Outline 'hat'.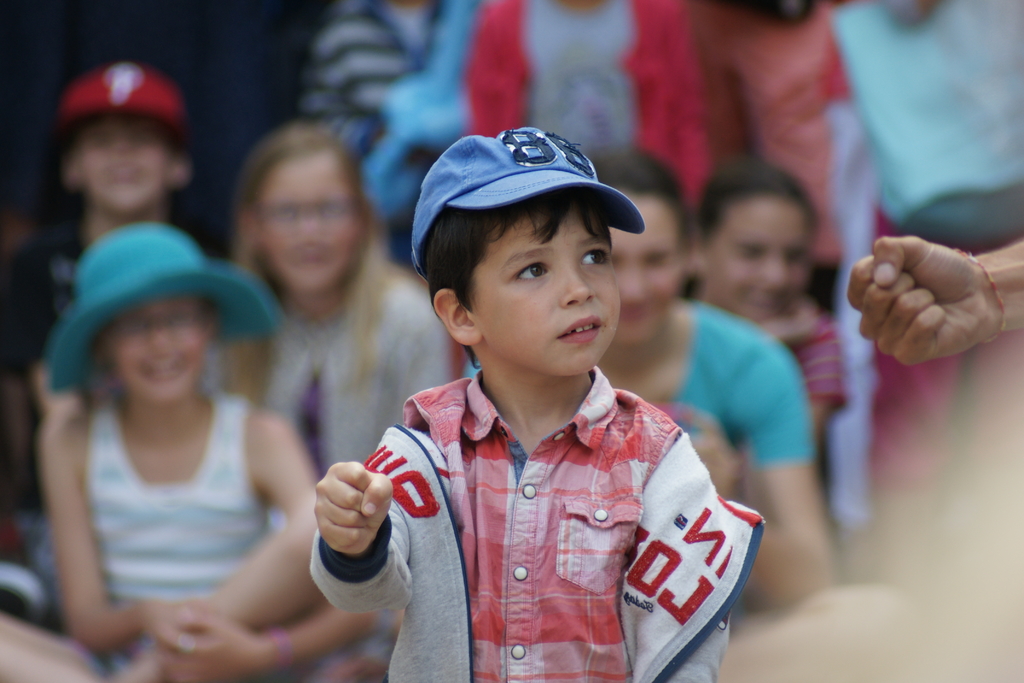
Outline: (x1=410, y1=120, x2=645, y2=284).
